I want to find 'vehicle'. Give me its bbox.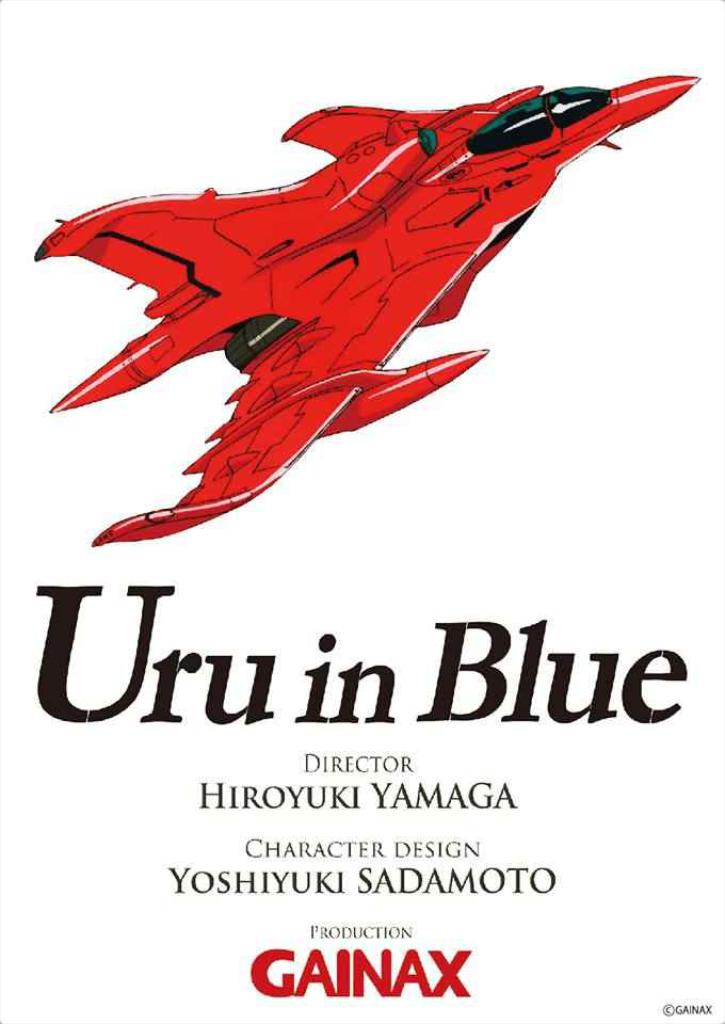
x1=29 y1=64 x2=706 y2=546.
